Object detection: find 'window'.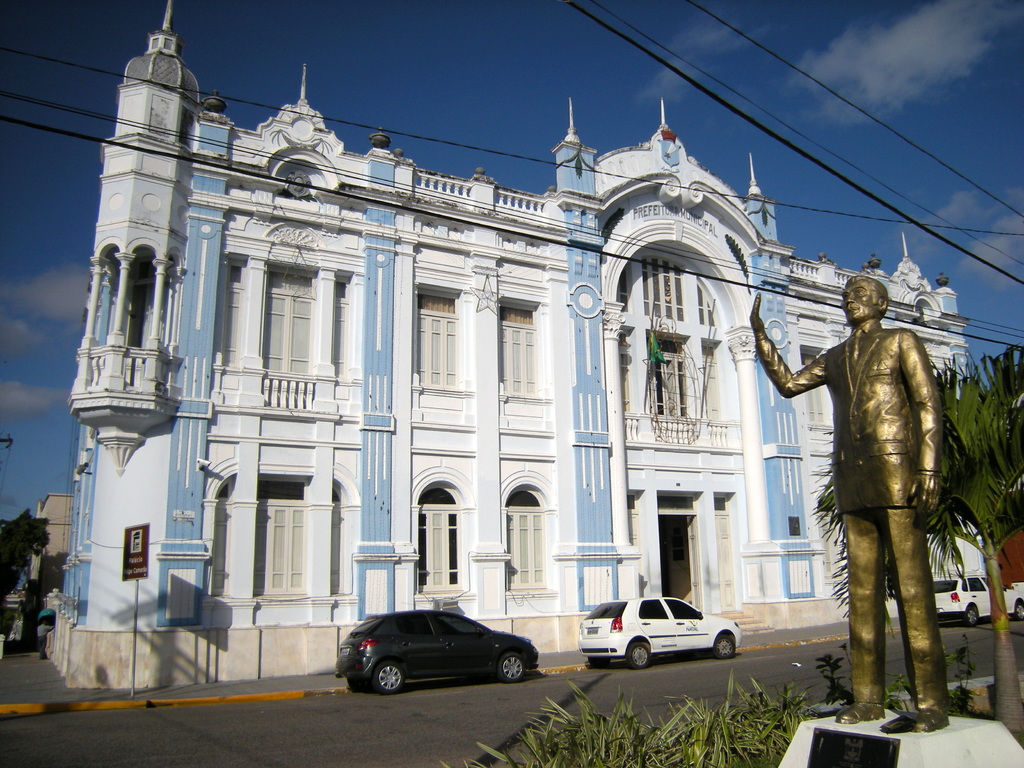
locate(642, 260, 690, 323).
